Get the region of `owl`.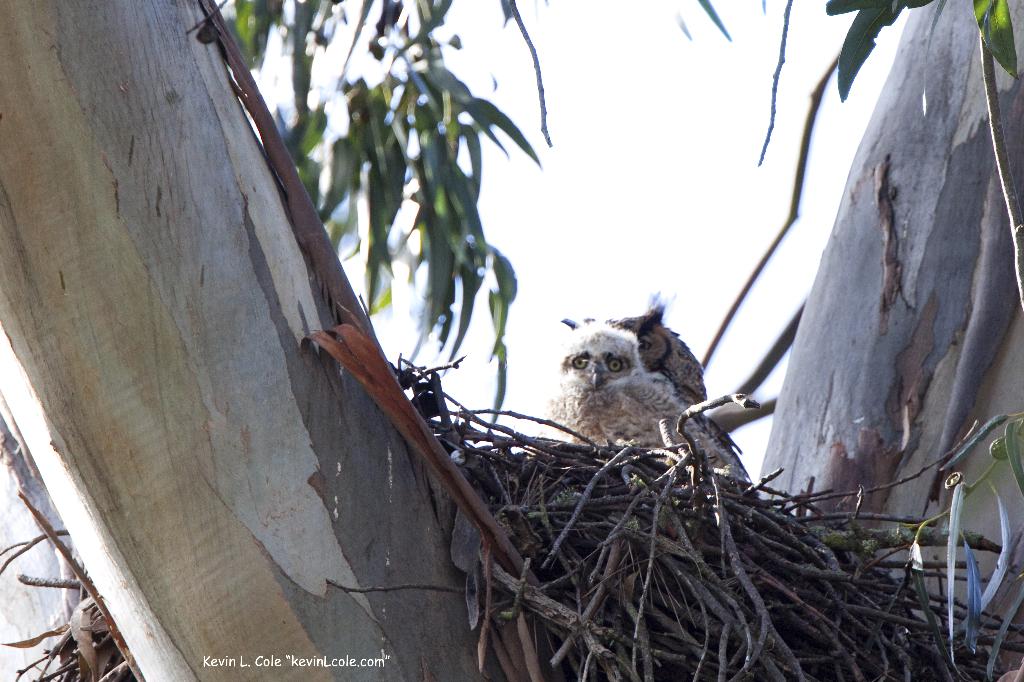
<box>564,278,747,473</box>.
